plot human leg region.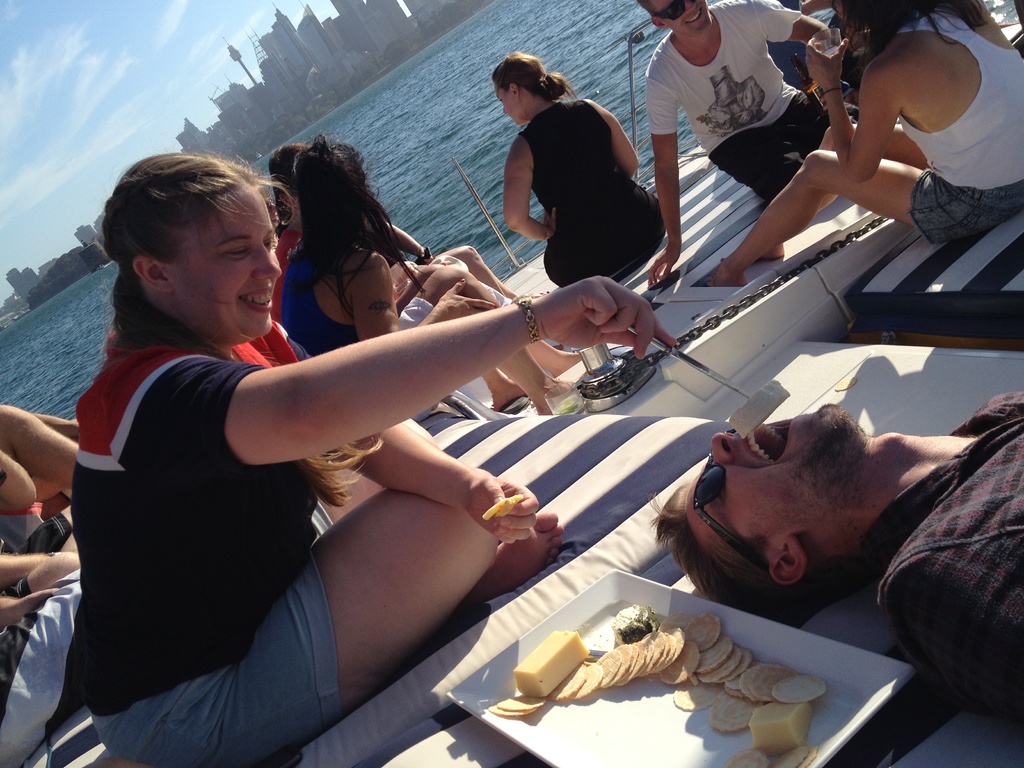
Plotted at {"left": 717, "top": 121, "right": 923, "bottom": 261}.
